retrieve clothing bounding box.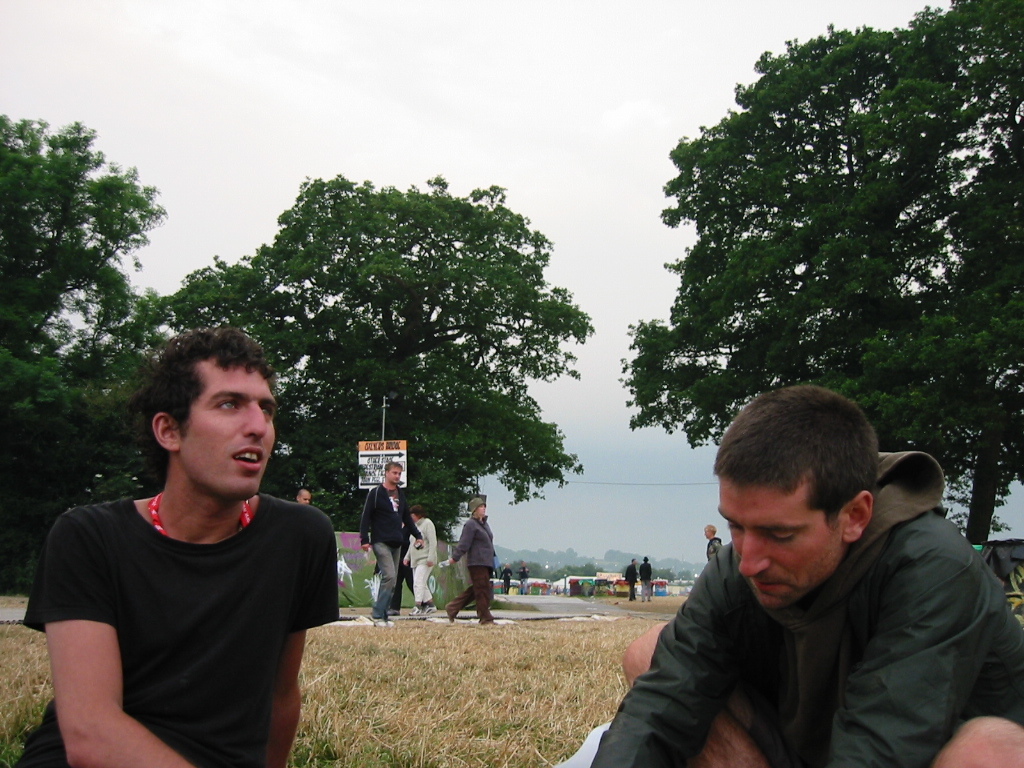
Bounding box: [622,560,647,606].
